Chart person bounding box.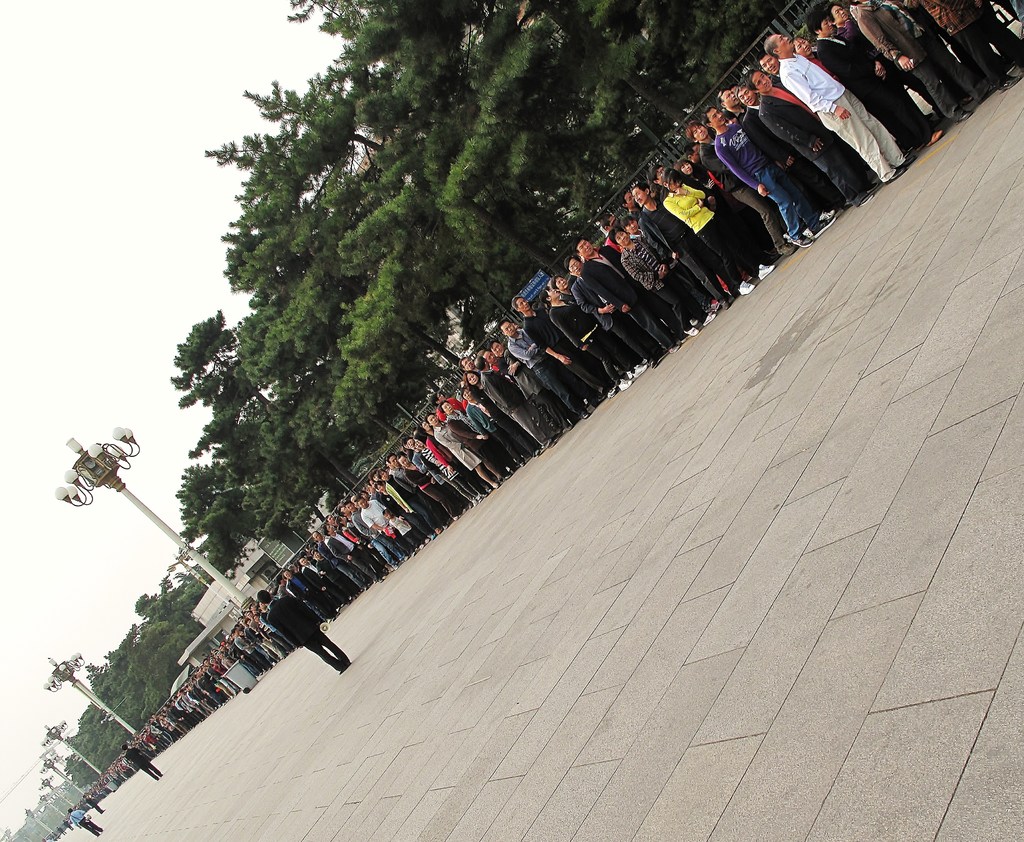
Charted: BBox(65, 806, 111, 839).
